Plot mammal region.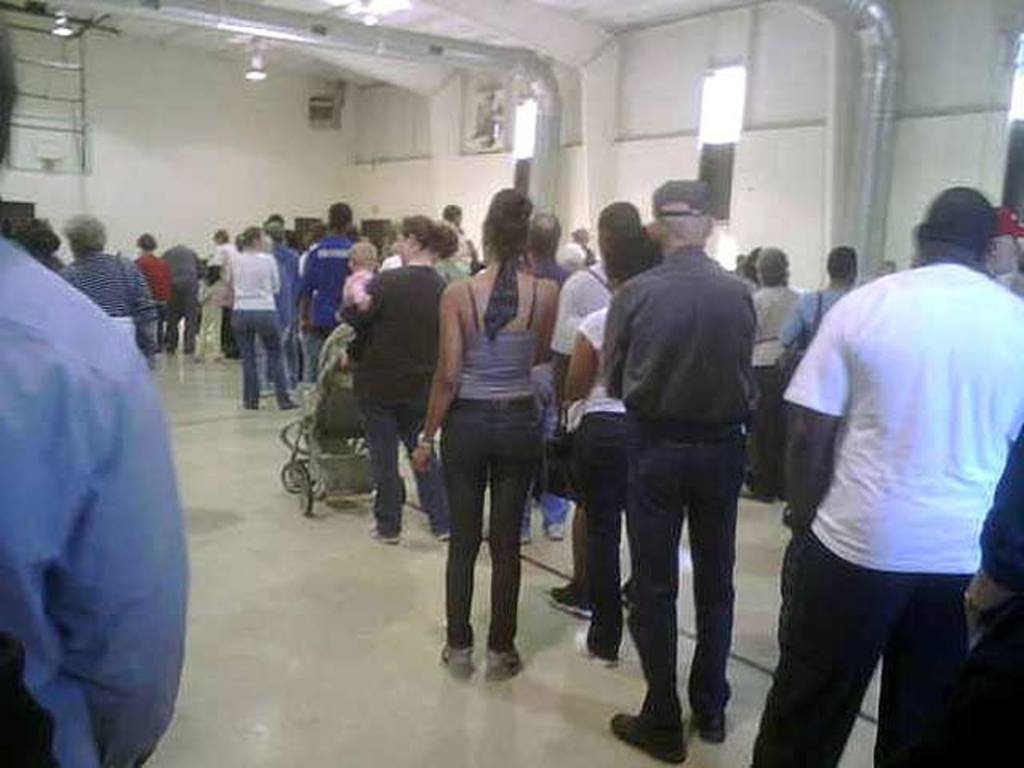
Plotted at (left=299, top=198, right=362, bottom=374).
